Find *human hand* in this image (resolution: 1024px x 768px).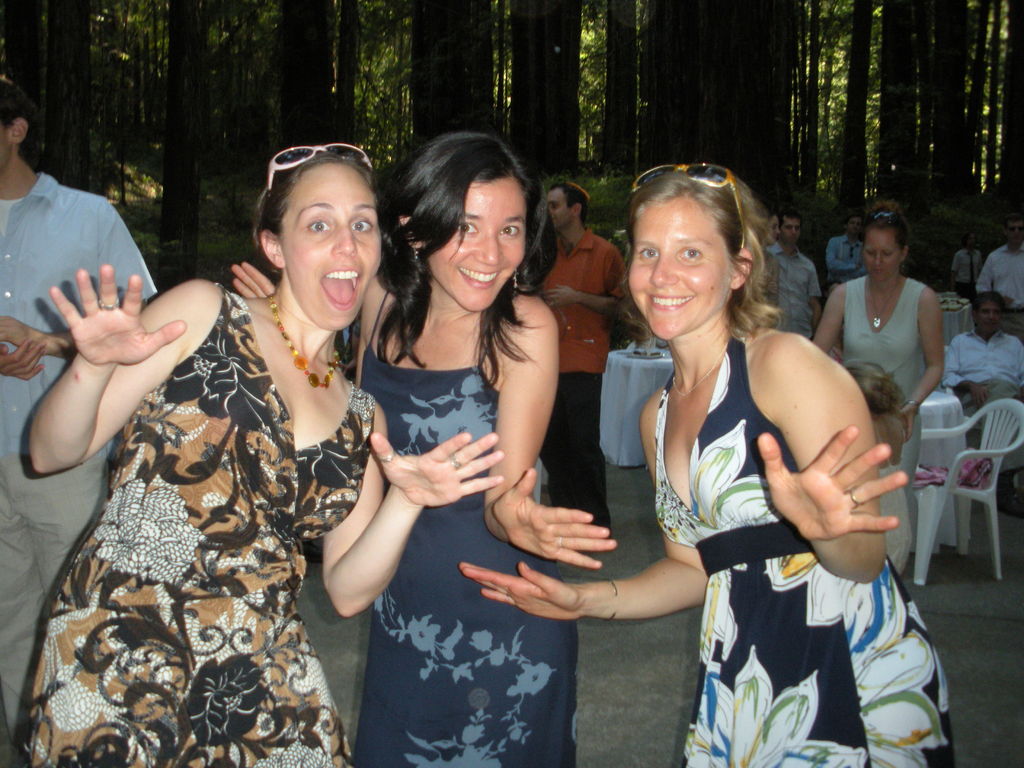
Rect(540, 284, 576, 312).
